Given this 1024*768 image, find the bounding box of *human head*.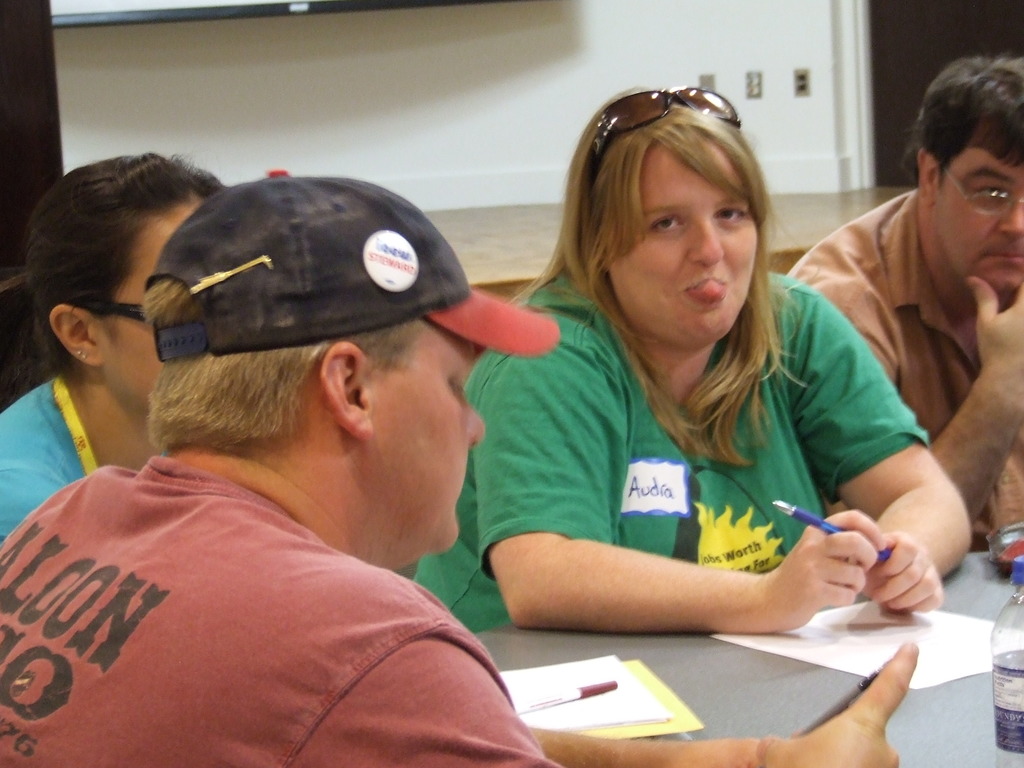
(left=116, top=172, right=511, bottom=530).
